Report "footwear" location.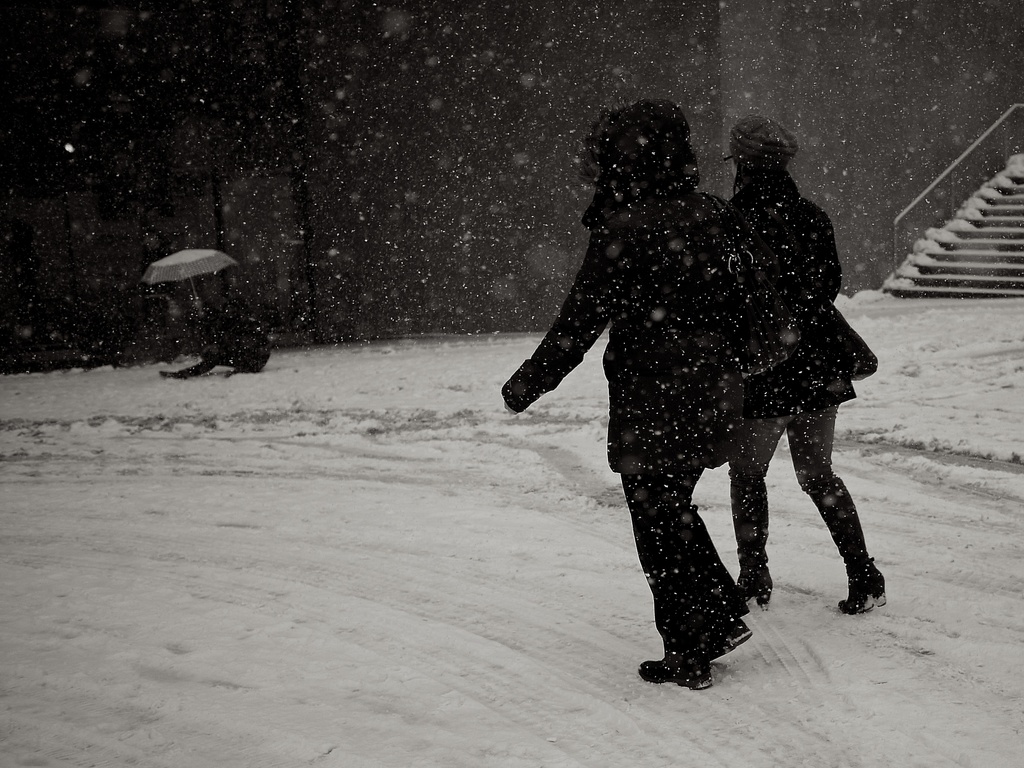
Report: 640:655:716:688.
